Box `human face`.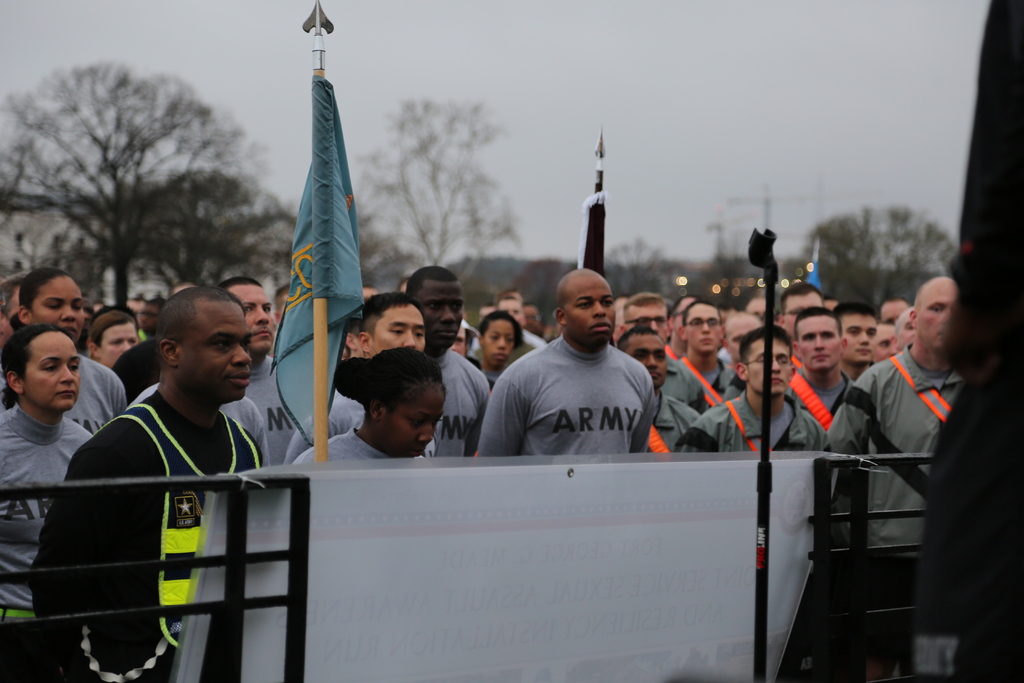
box=[381, 388, 446, 457].
